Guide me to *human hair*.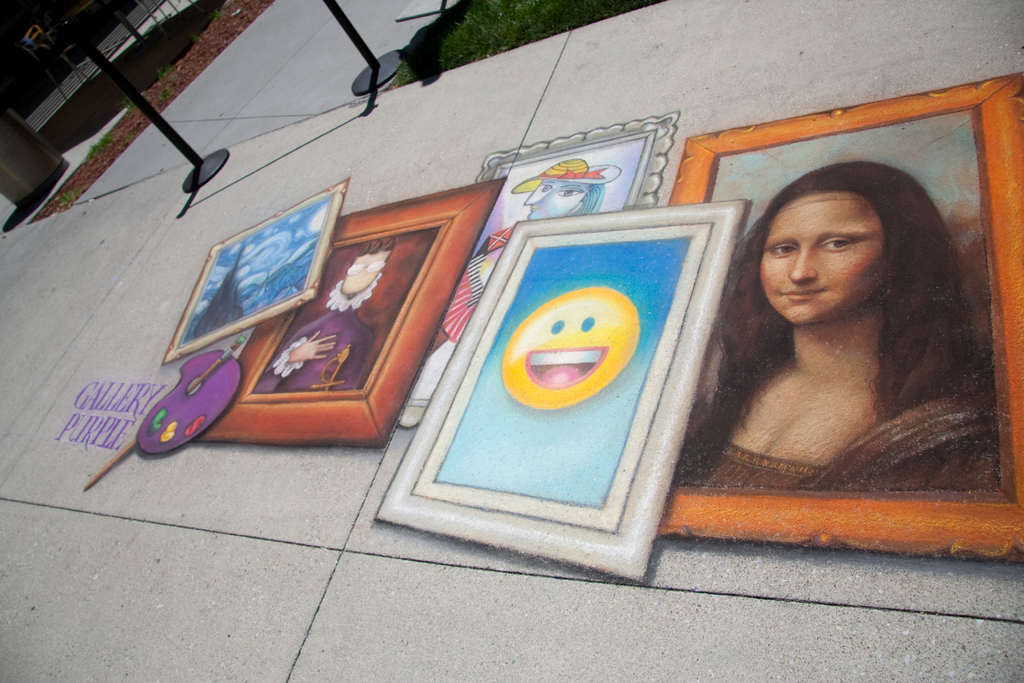
Guidance: bbox=[572, 183, 605, 215].
